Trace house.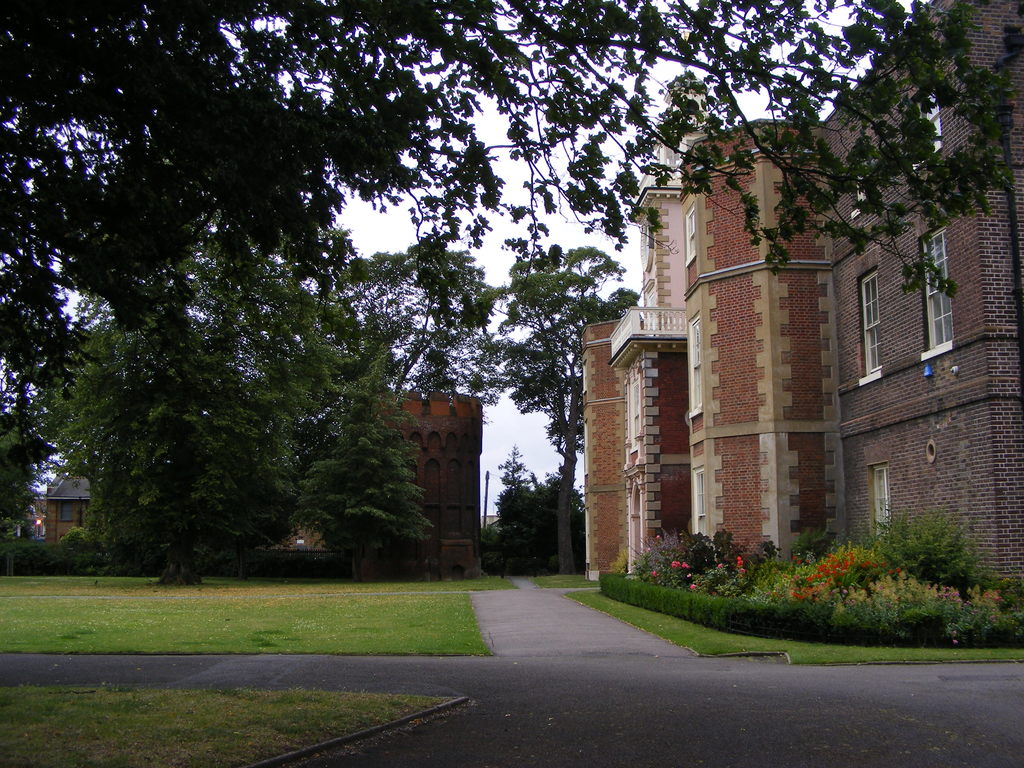
Traced to box=[581, 132, 1007, 617].
